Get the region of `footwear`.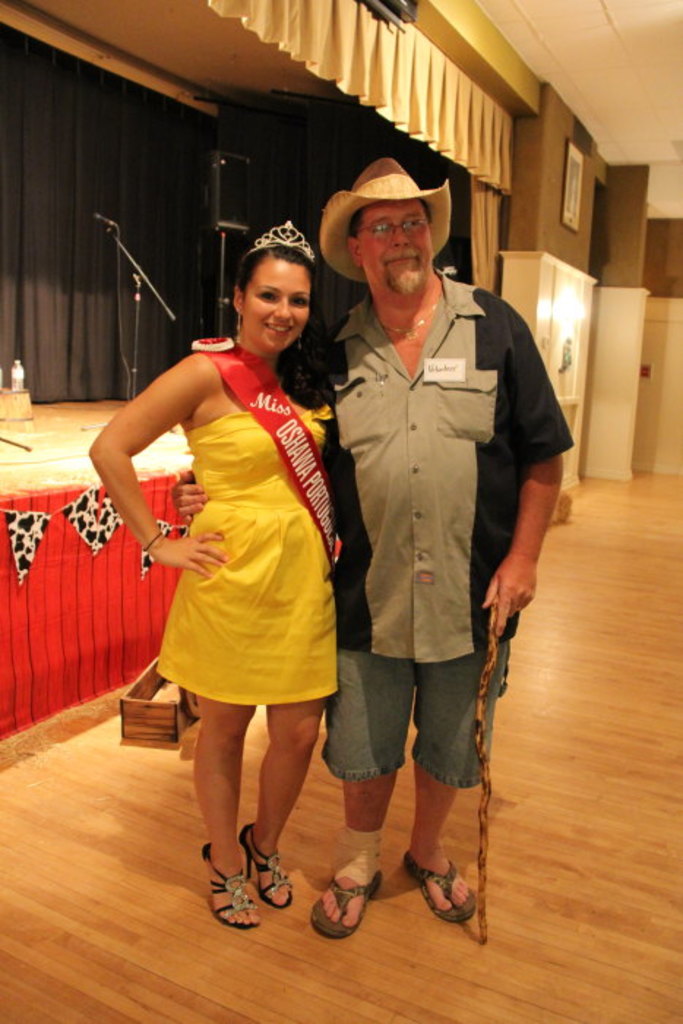
locate(314, 869, 389, 941).
